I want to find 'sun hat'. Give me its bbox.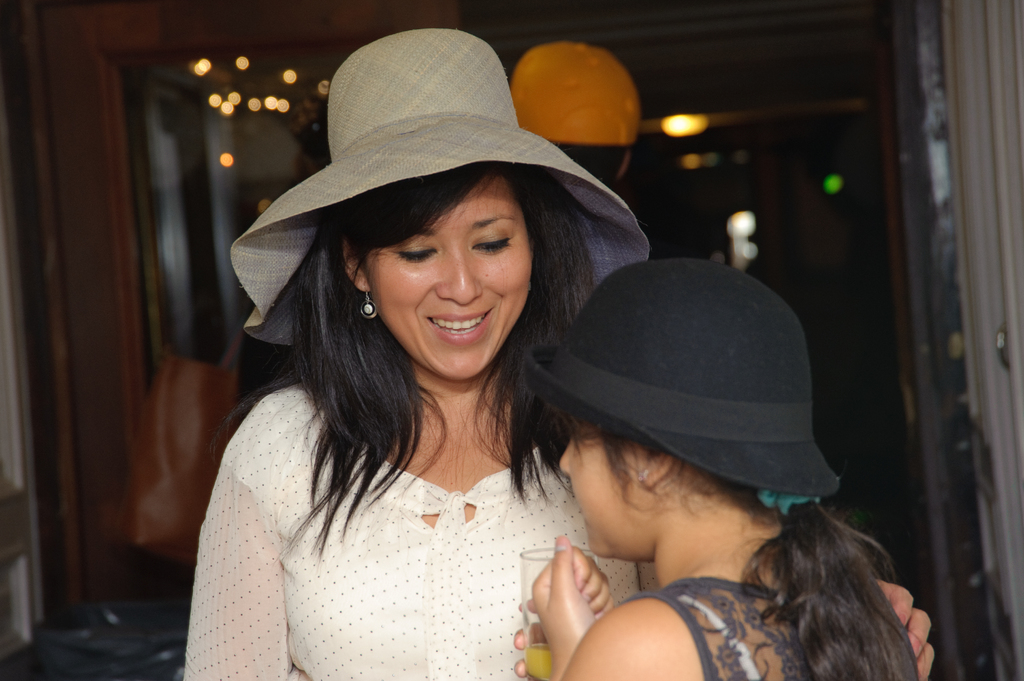
left=522, top=261, right=845, bottom=492.
